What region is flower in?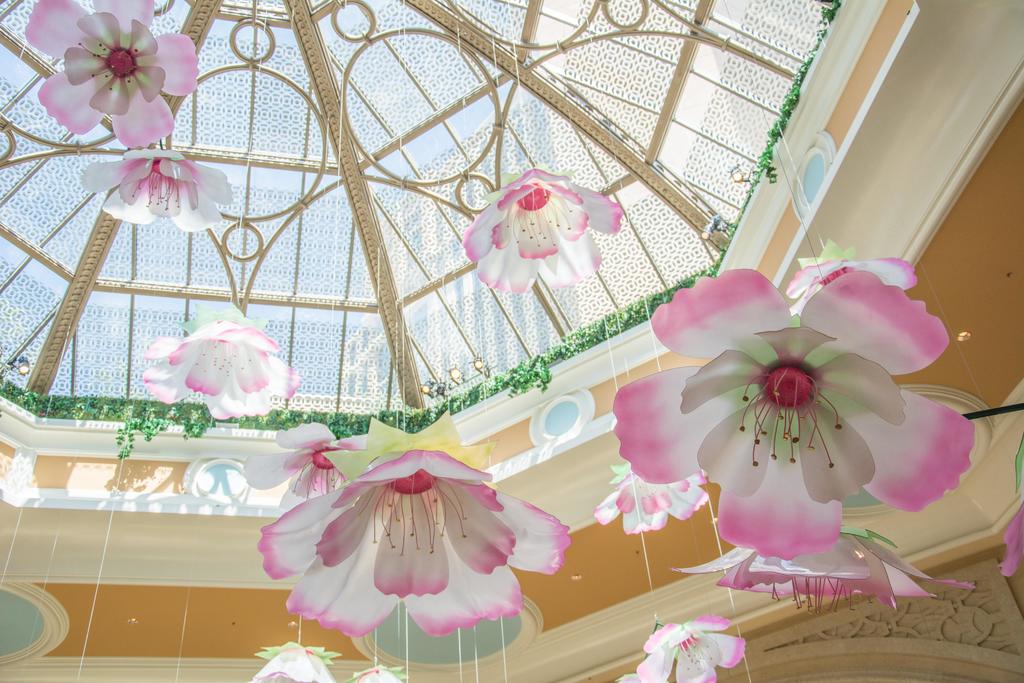
bbox(141, 304, 301, 420).
